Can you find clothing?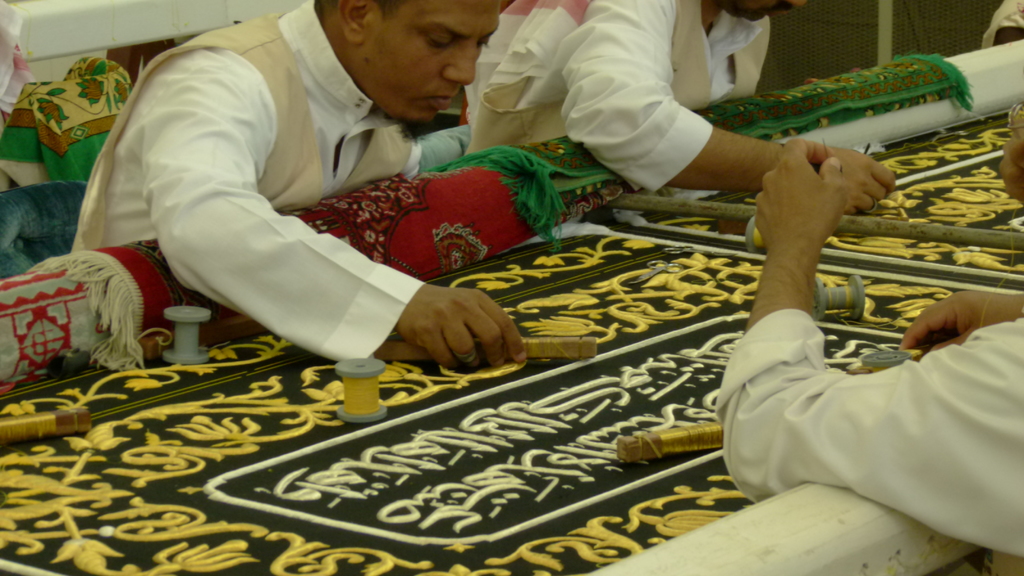
Yes, bounding box: [703, 309, 1023, 569].
